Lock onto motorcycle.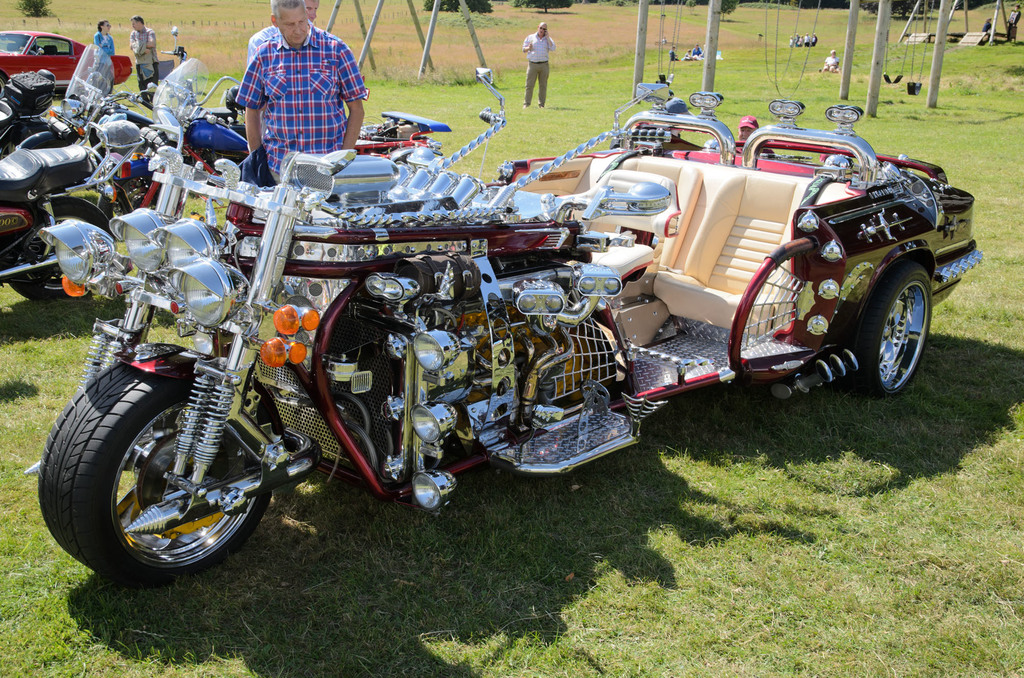
Locked: [2, 68, 59, 153].
